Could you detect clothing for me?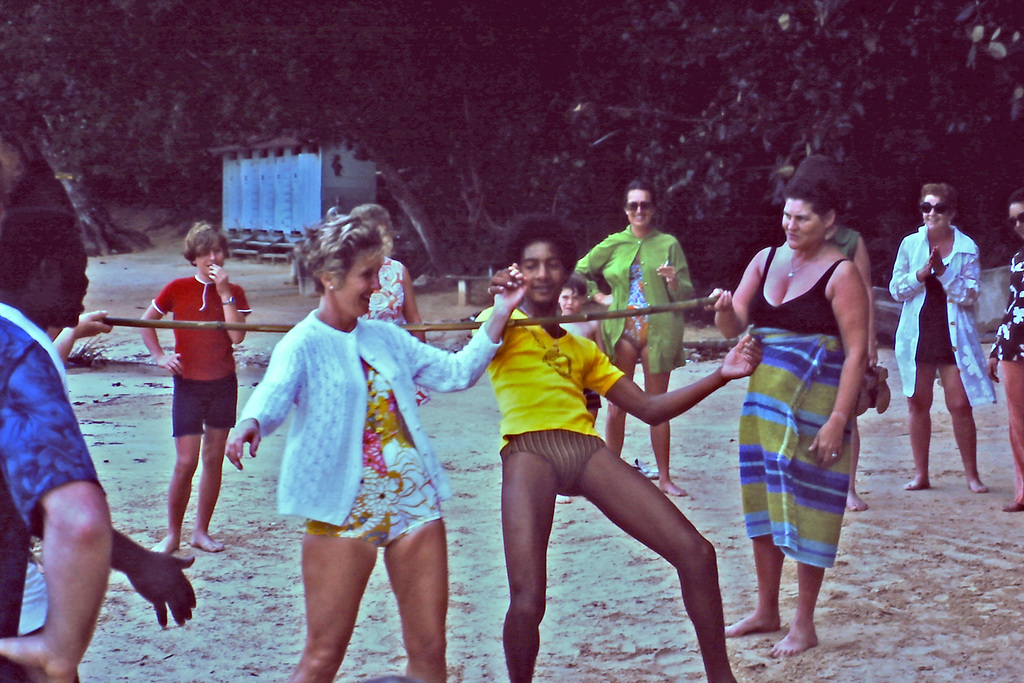
Detection result: box=[229, 304, 503, 548].
